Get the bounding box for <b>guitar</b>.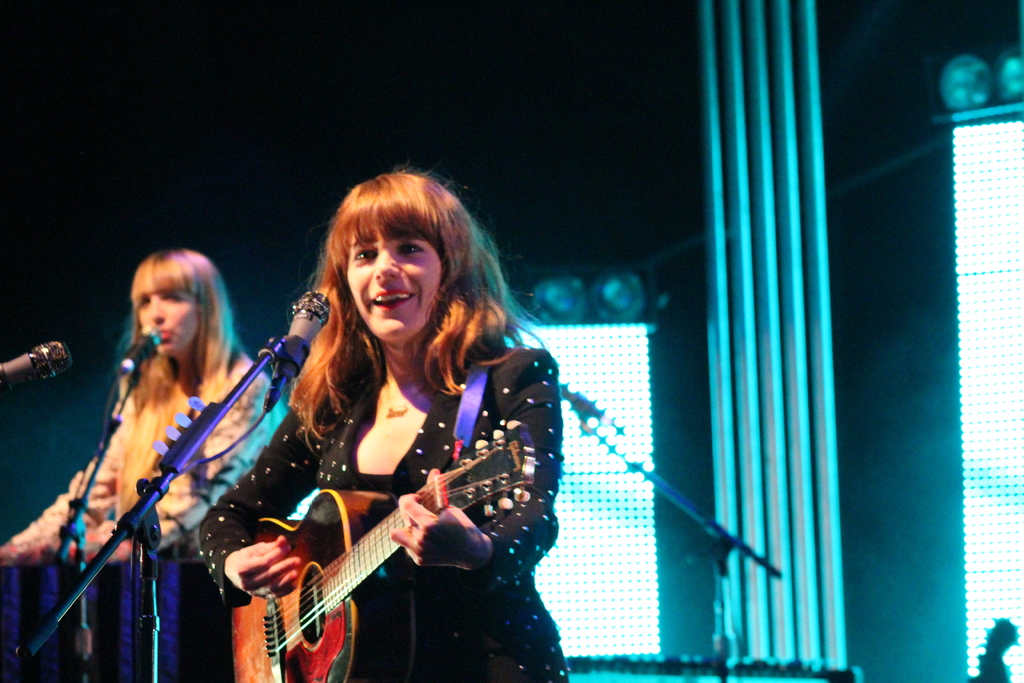
(214,426,542,678).
